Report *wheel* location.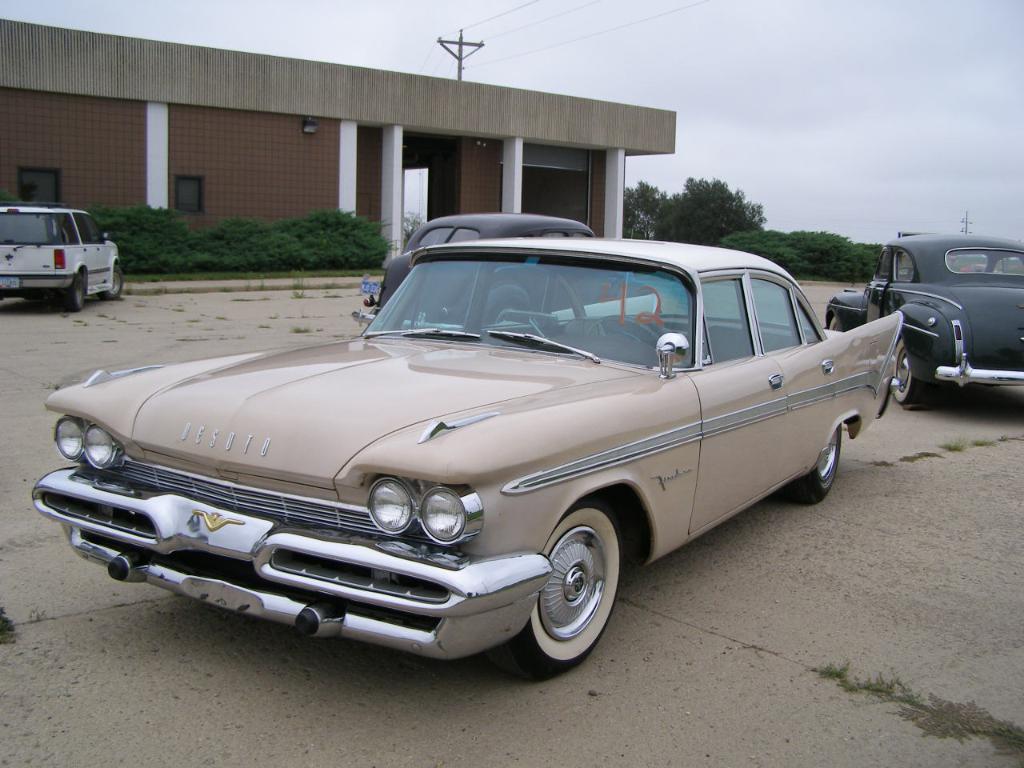
Report: [left=828, top=315, right=837, bottom=329].
